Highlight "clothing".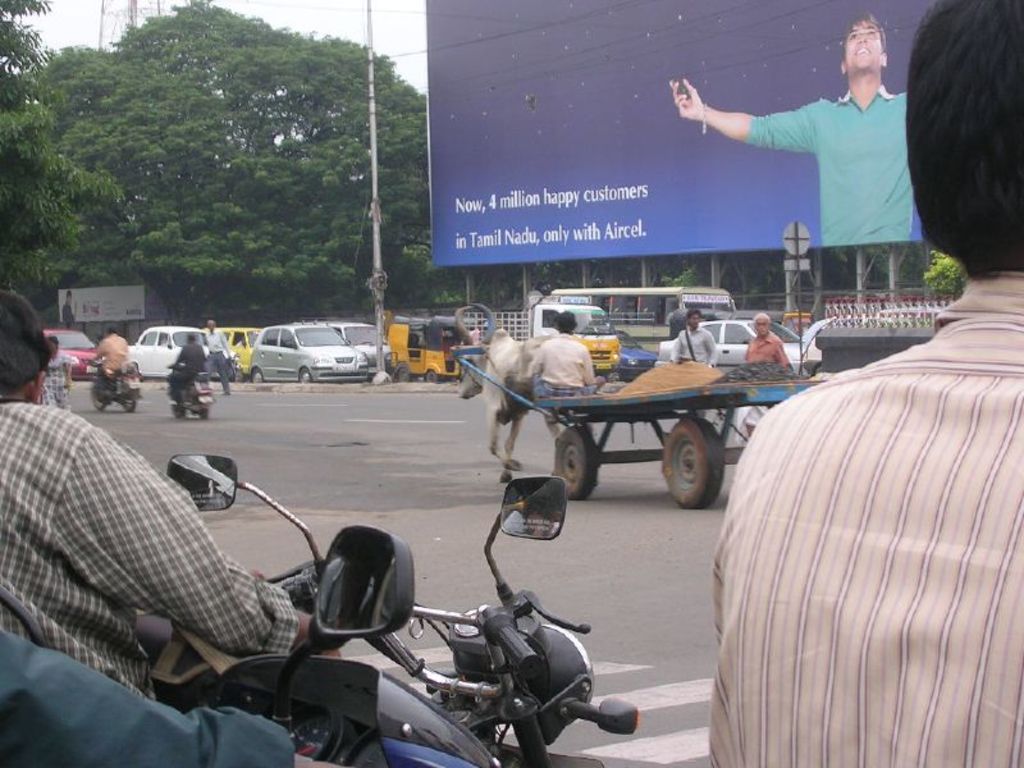
Highlighted region: [x1=42, y1=351, x2=72, y2=415].
